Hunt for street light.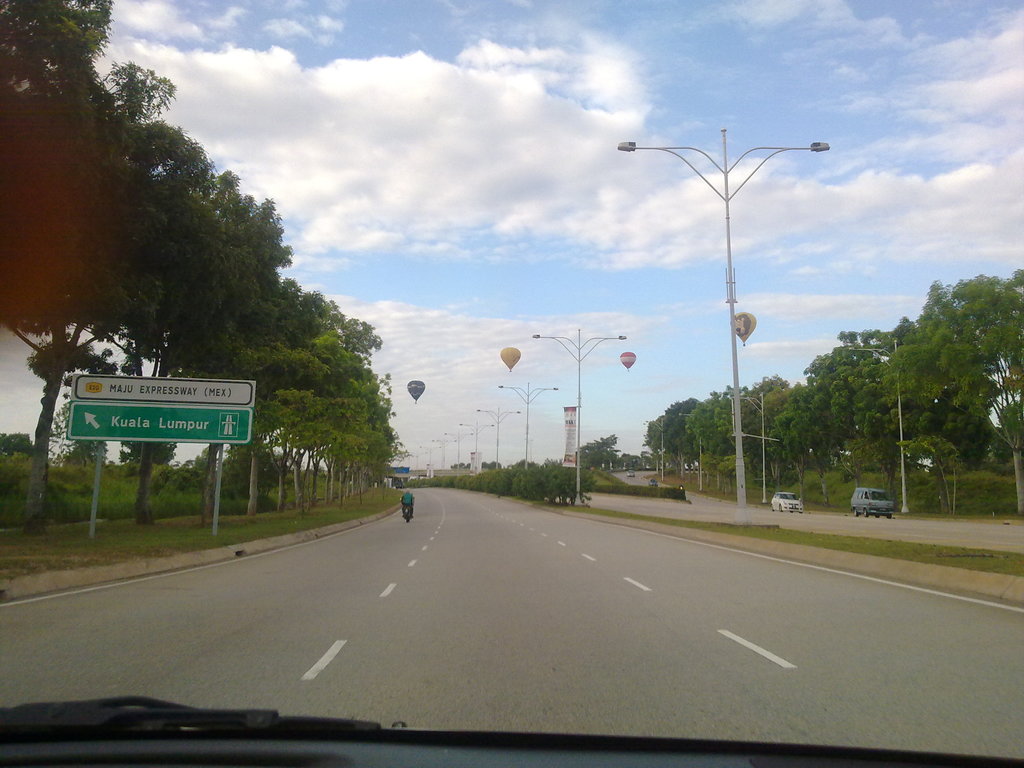
Hunted down at 678,404,716,495.
